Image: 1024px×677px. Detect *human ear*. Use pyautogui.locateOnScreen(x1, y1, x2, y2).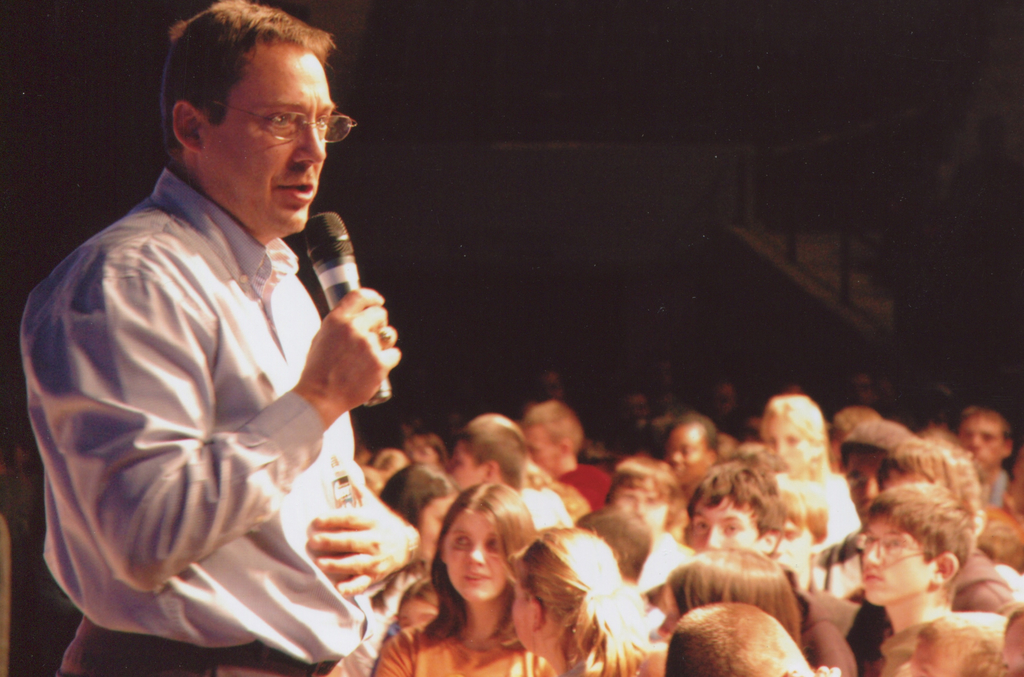
pyautogui.locateOnScreen(486, 458, 497, 483).
